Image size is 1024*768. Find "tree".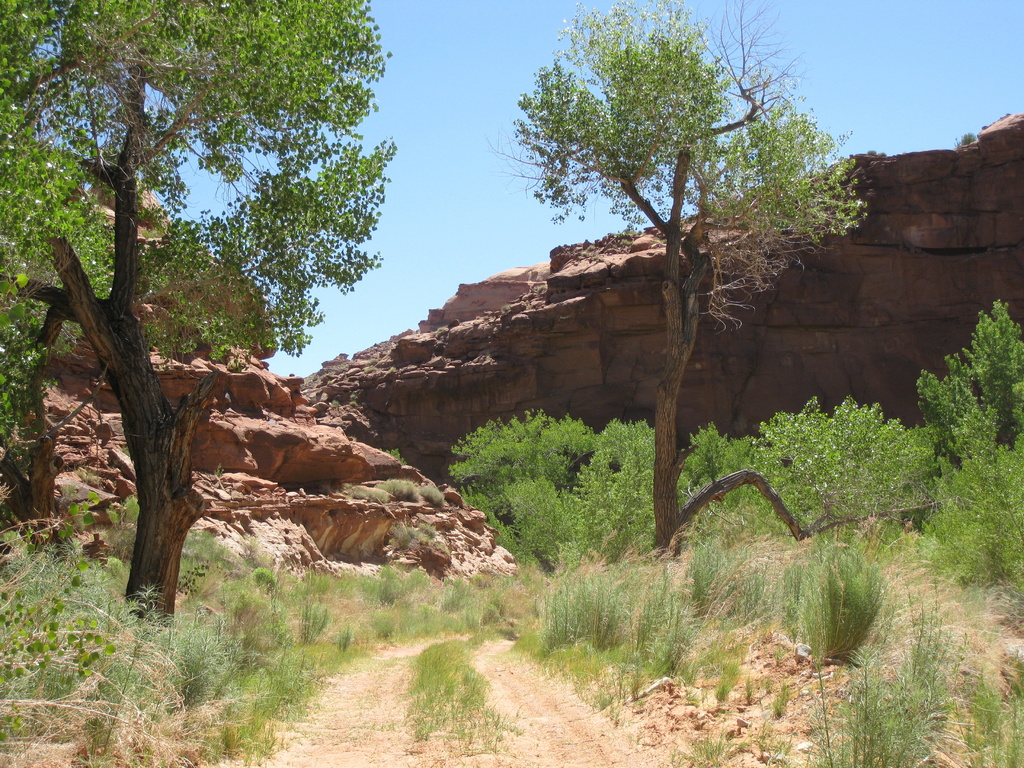
bbox=[0, 0, 397, 622].
